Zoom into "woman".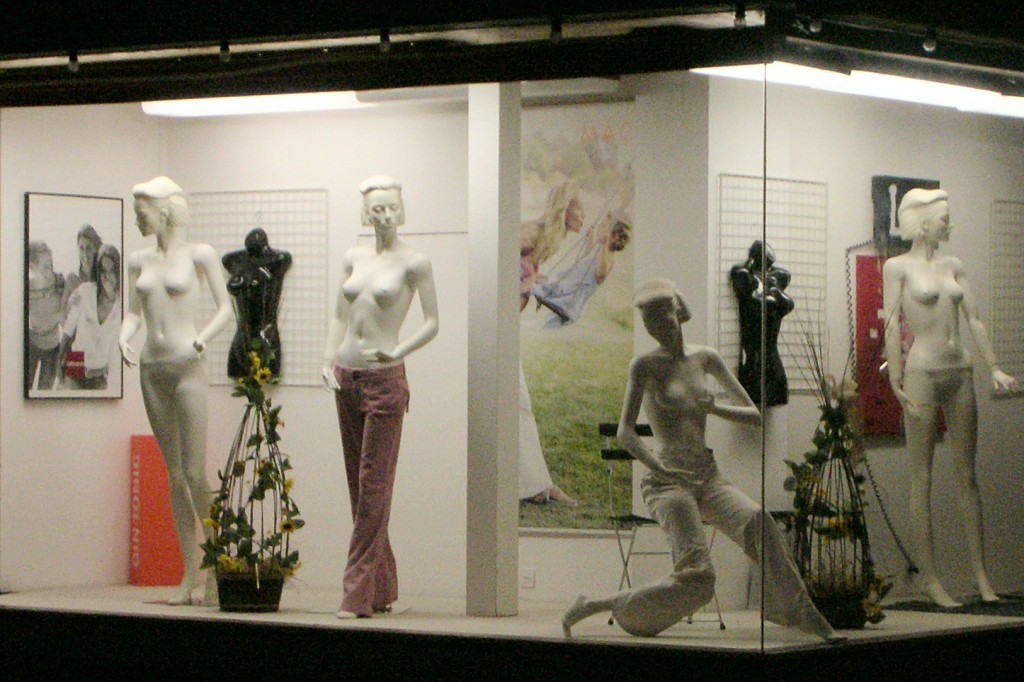
Zoom target: bbox(320, 173, 438, 618).
